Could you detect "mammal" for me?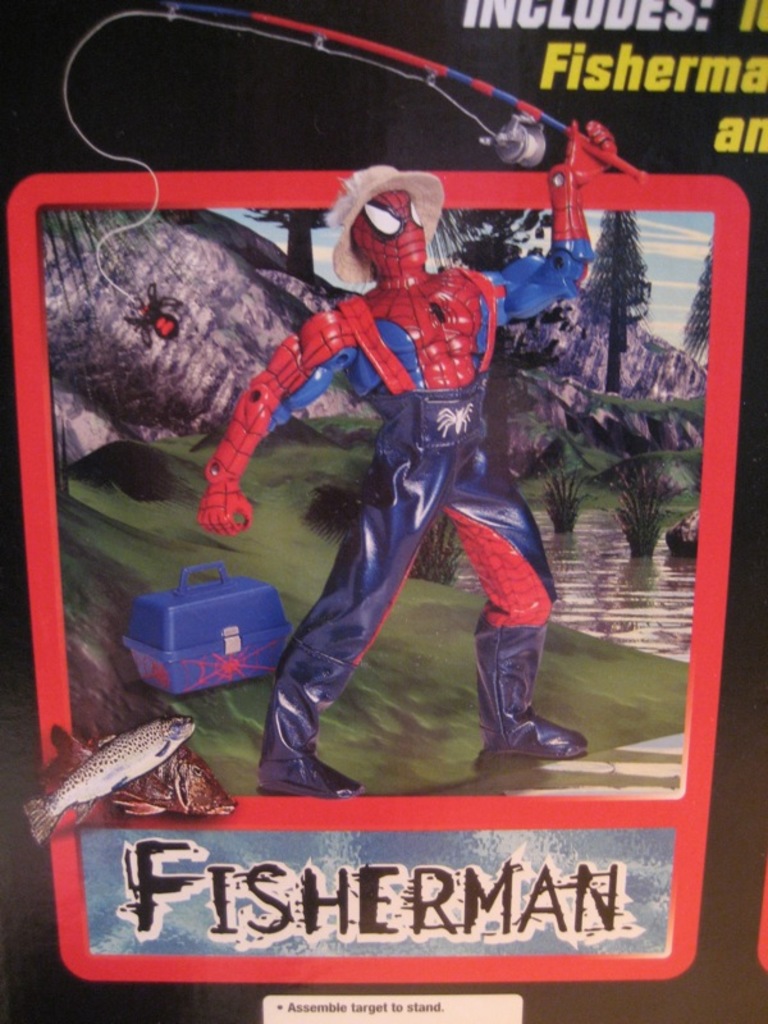
Detection result: crop(189, 118, 596, 746).
